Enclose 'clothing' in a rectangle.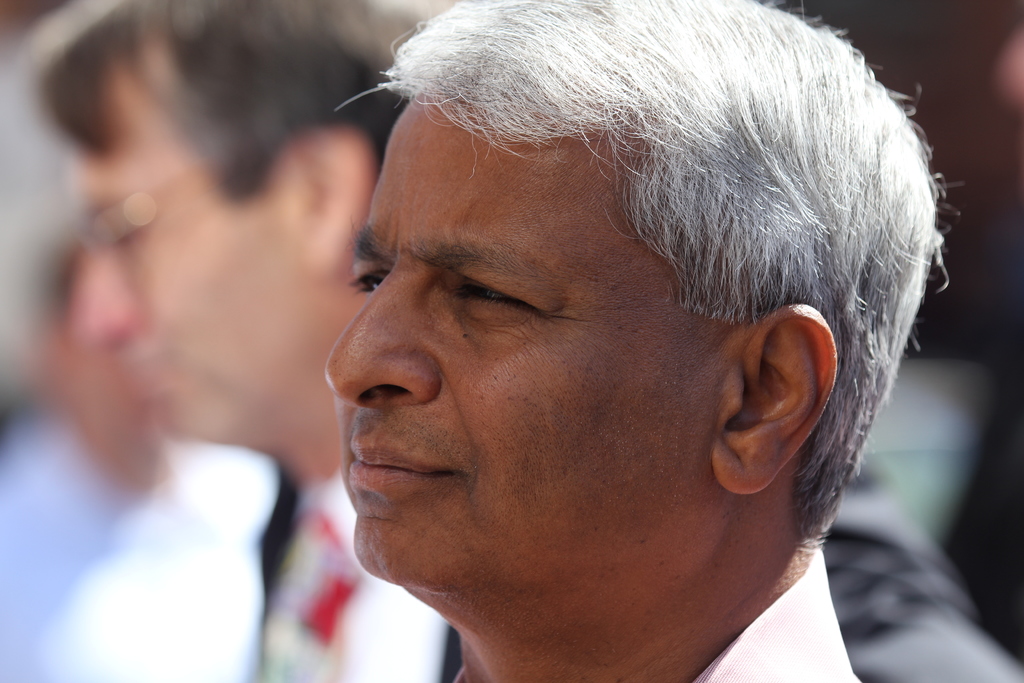
box(252, 451, 1023, 682).
